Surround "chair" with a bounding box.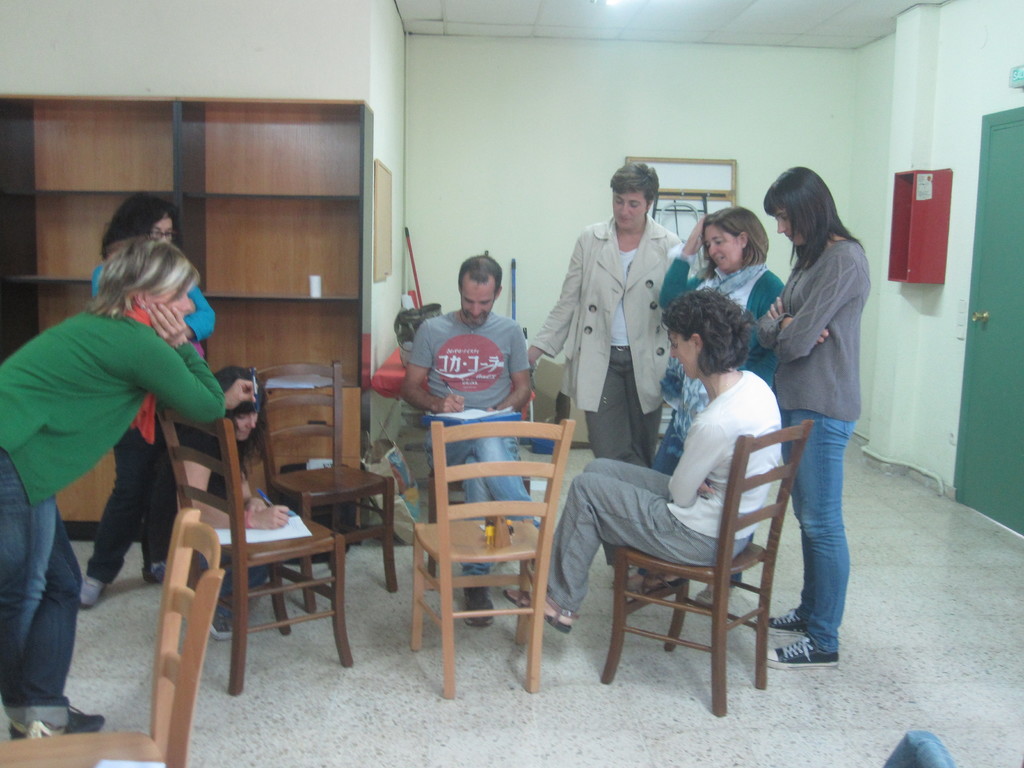
region(607, 420, 813, 718).
